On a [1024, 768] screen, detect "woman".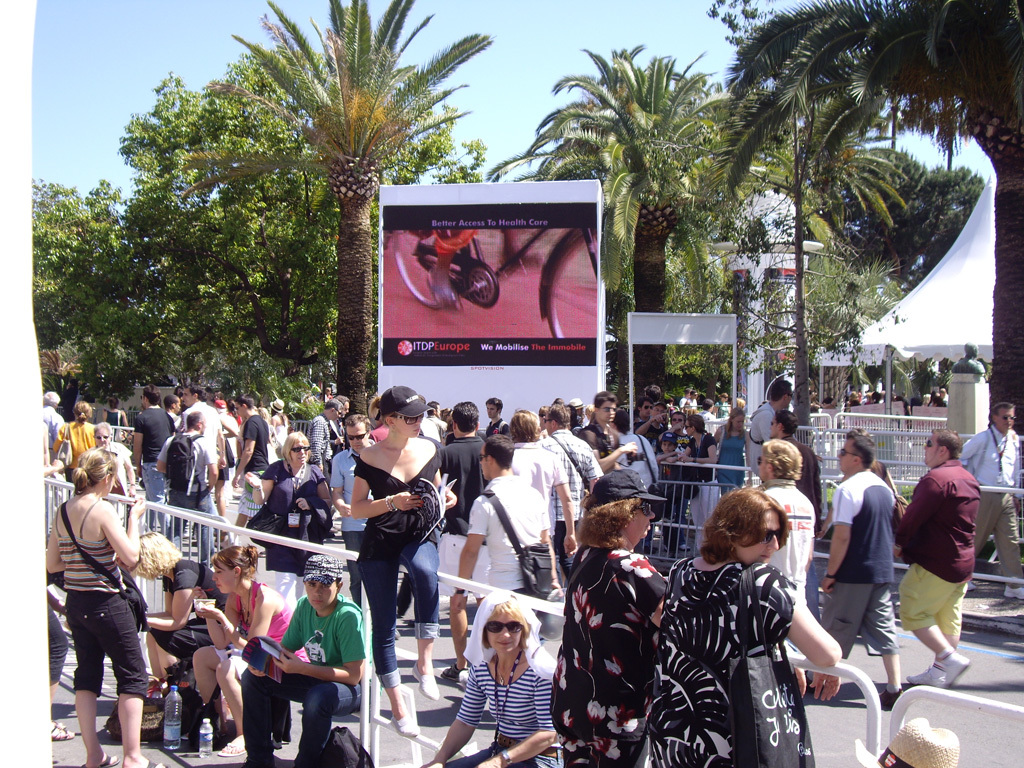
box=[716, 409, 750, 493].
